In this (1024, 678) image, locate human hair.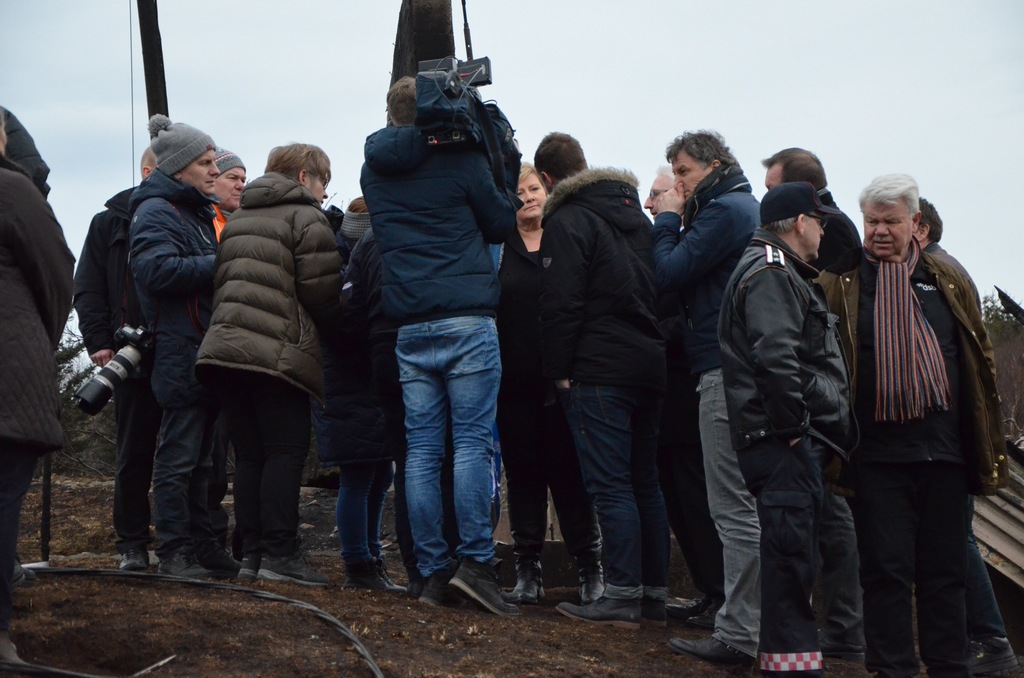
Bounding box: 666, 126, 741, 169.
